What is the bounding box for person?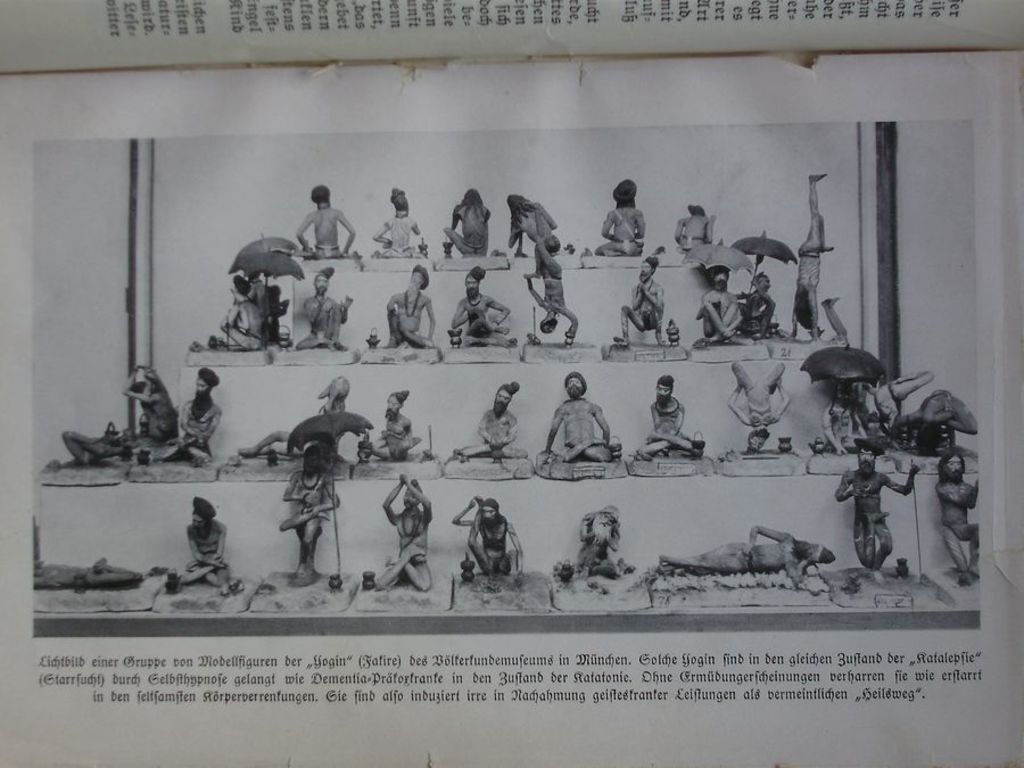
696/266/753/346.
